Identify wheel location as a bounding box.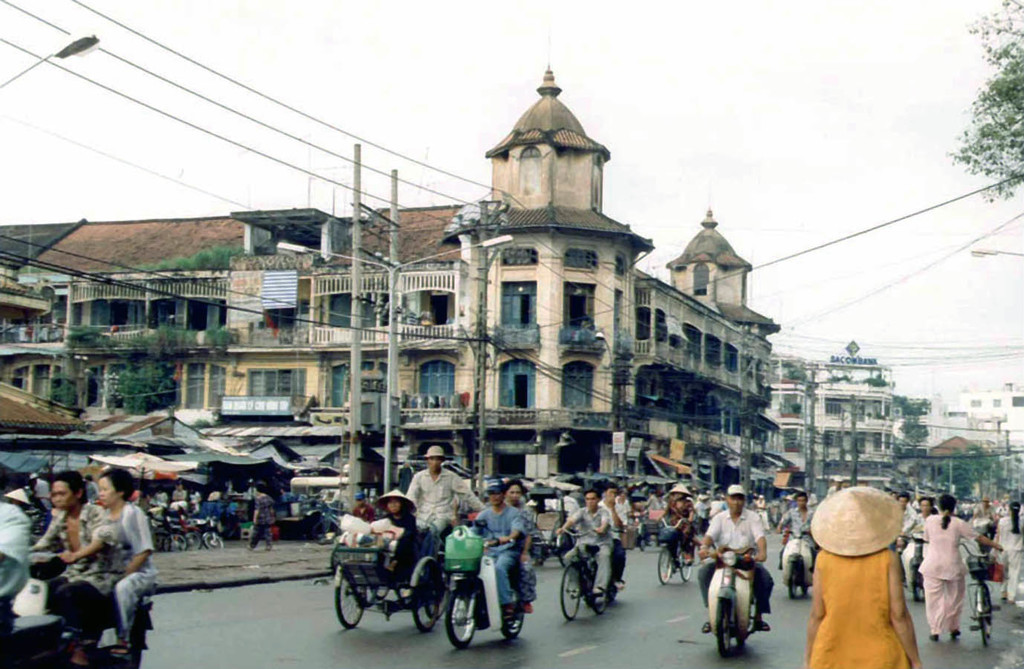
x1=784, y1=558, x2=804, y2=604.
